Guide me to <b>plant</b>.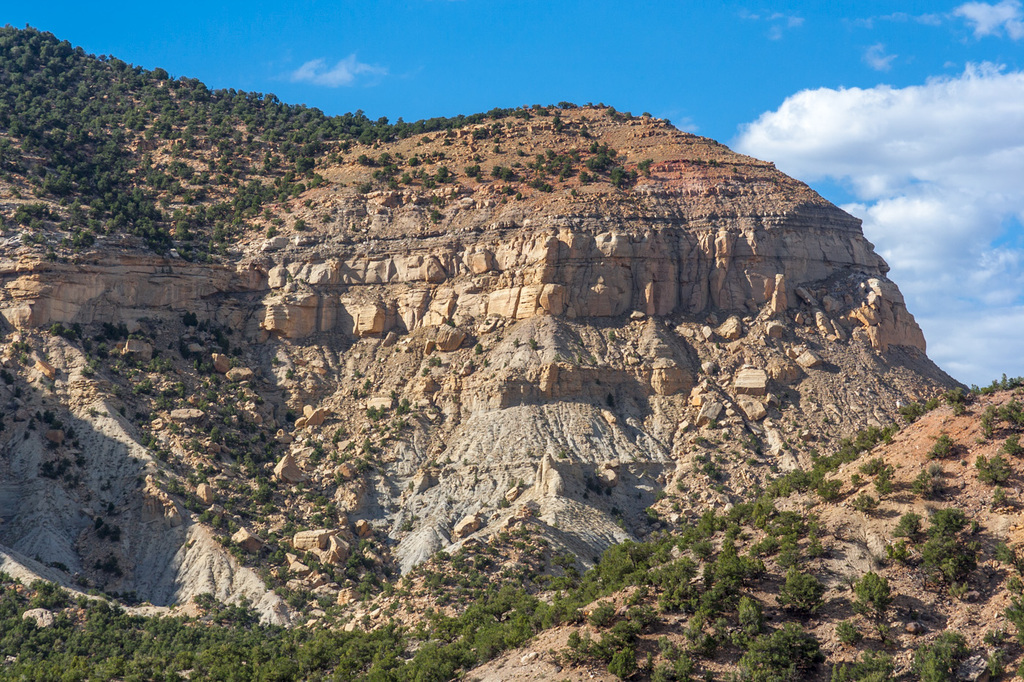
Guidance: (989, 613, 1009, 644).
